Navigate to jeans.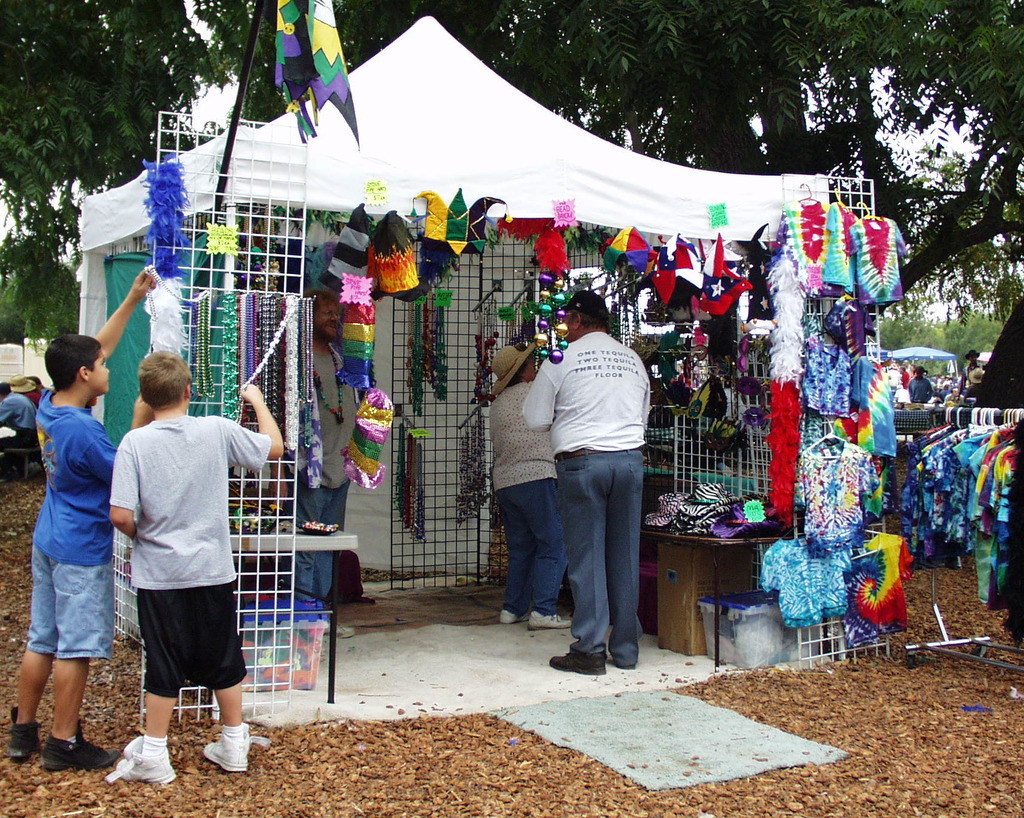
Navigation target: detection(27, 547, 113, 660).
